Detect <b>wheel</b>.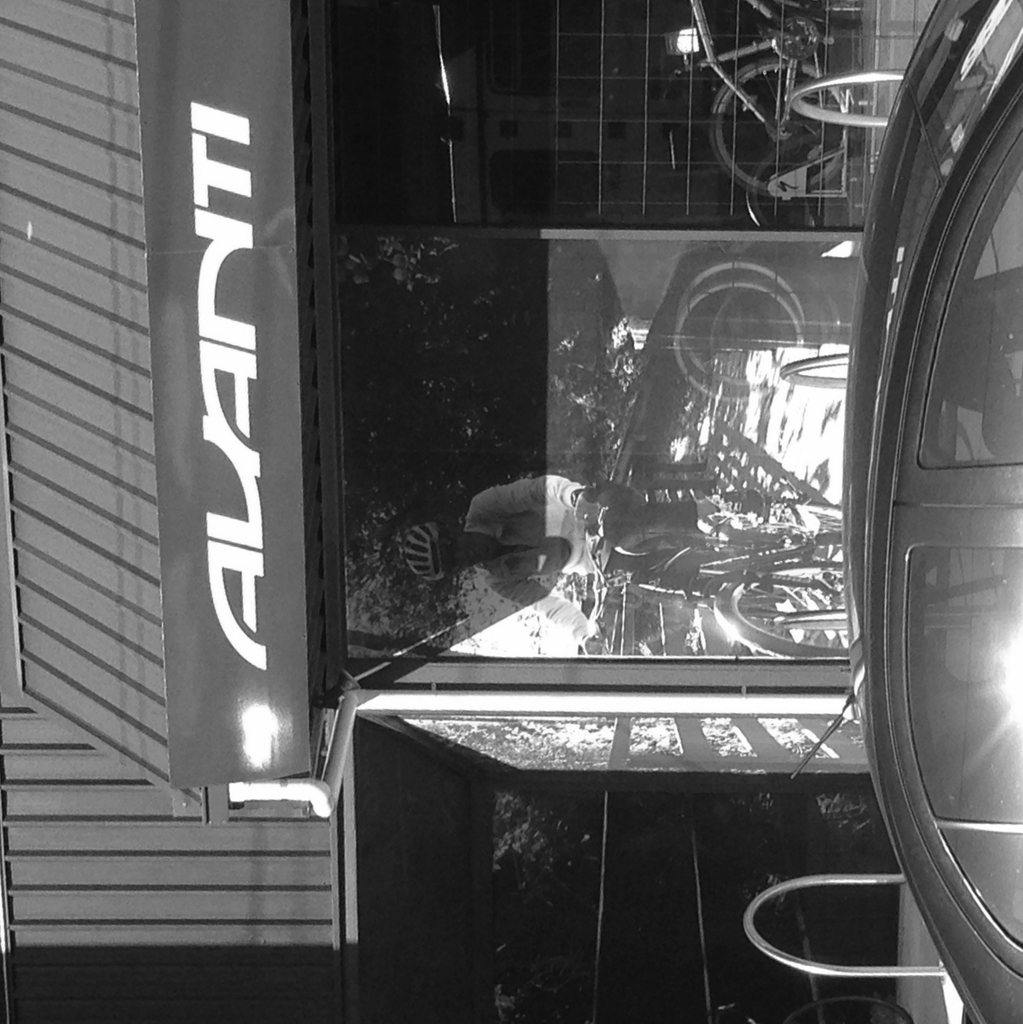
Detected at crop(704, 53, 863, 200).
